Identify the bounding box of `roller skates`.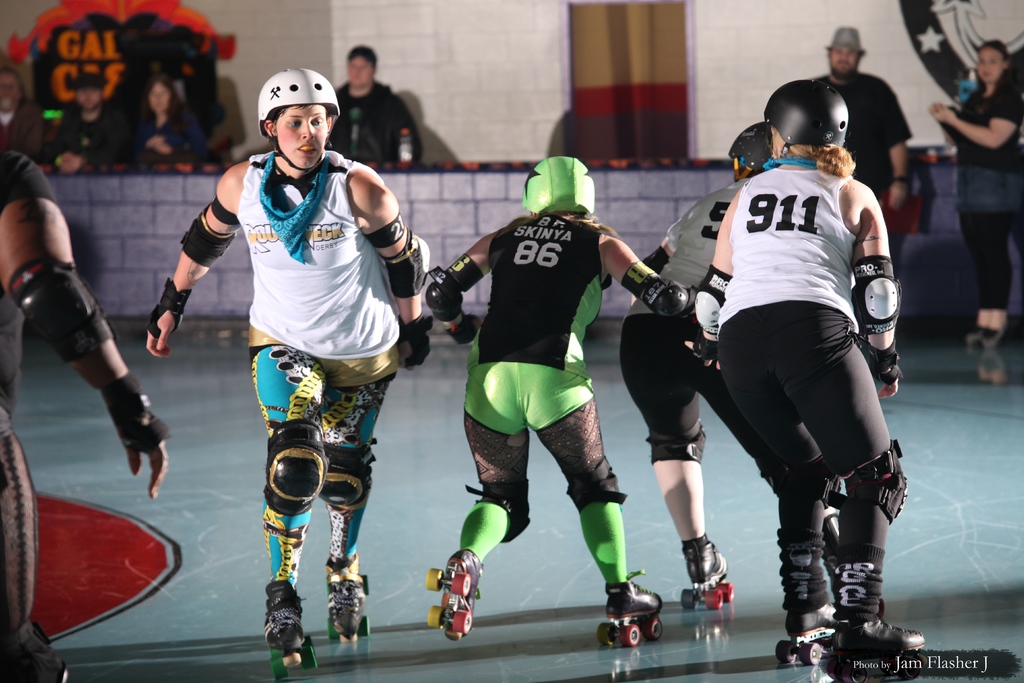
<bbox>427, 547, 481, 642</bbox>.
